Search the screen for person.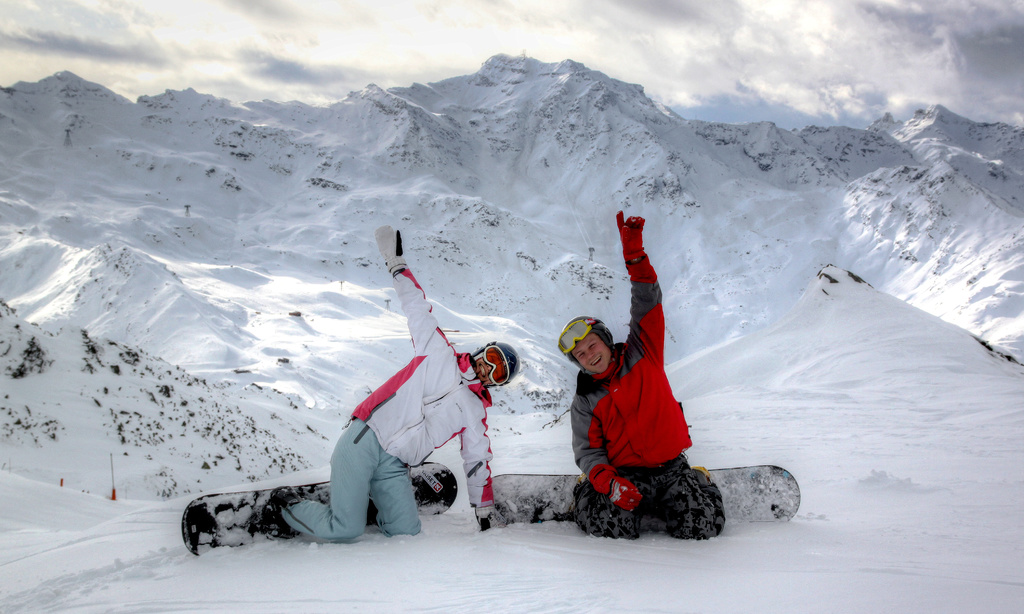
Found at [left=255, top=229, right=522, bottom=537].
